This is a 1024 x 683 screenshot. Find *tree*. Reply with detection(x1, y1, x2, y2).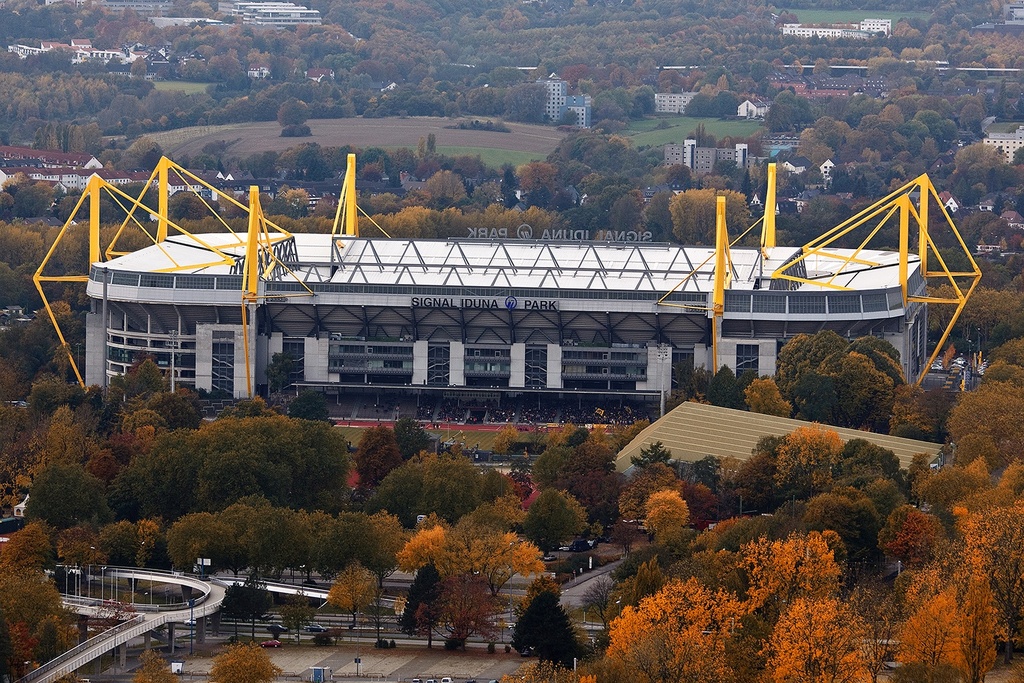
detection(559, 206, 609, 231).
